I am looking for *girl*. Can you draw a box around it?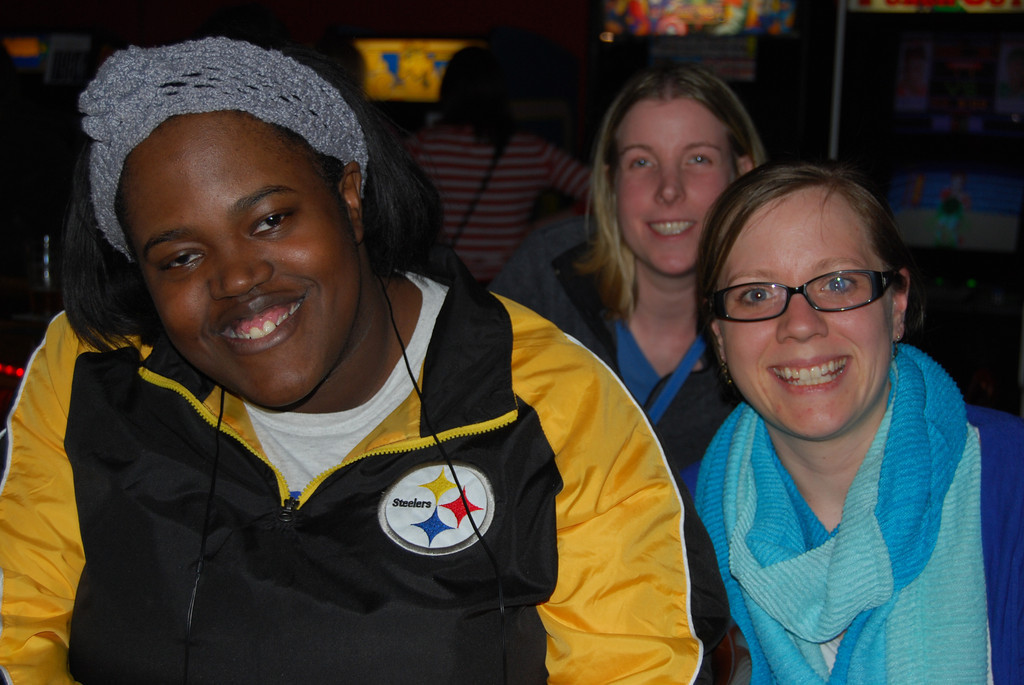
Sure, the bounding box is rect(672, 158, 1023, 684).
